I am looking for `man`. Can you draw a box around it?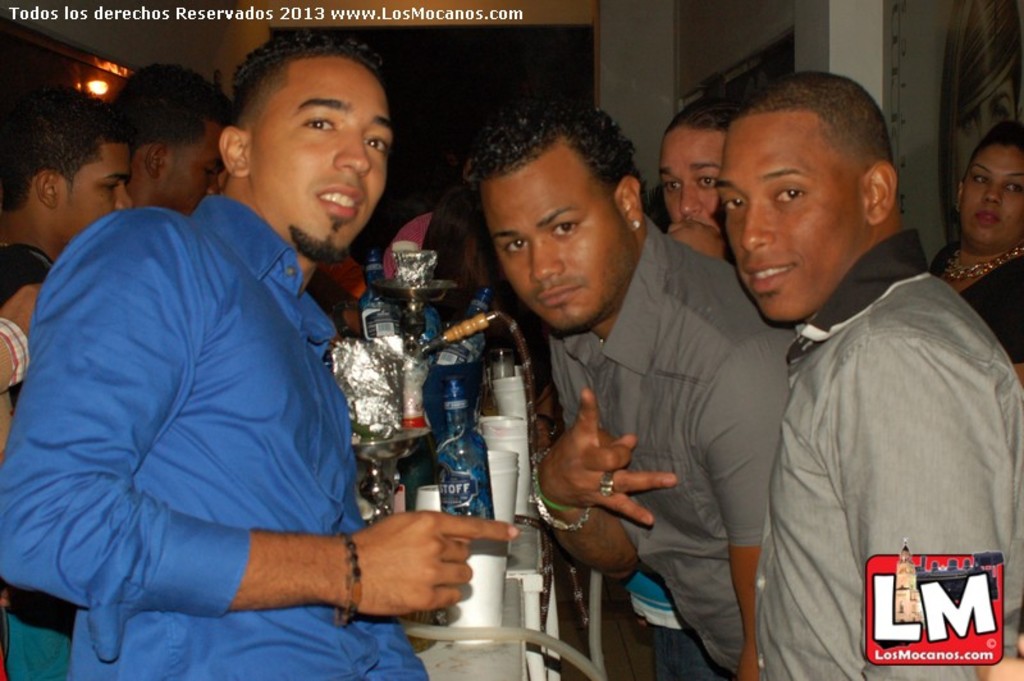
Sure, the bounding box is x1=0, y1=87, x2=131, y2=680.
